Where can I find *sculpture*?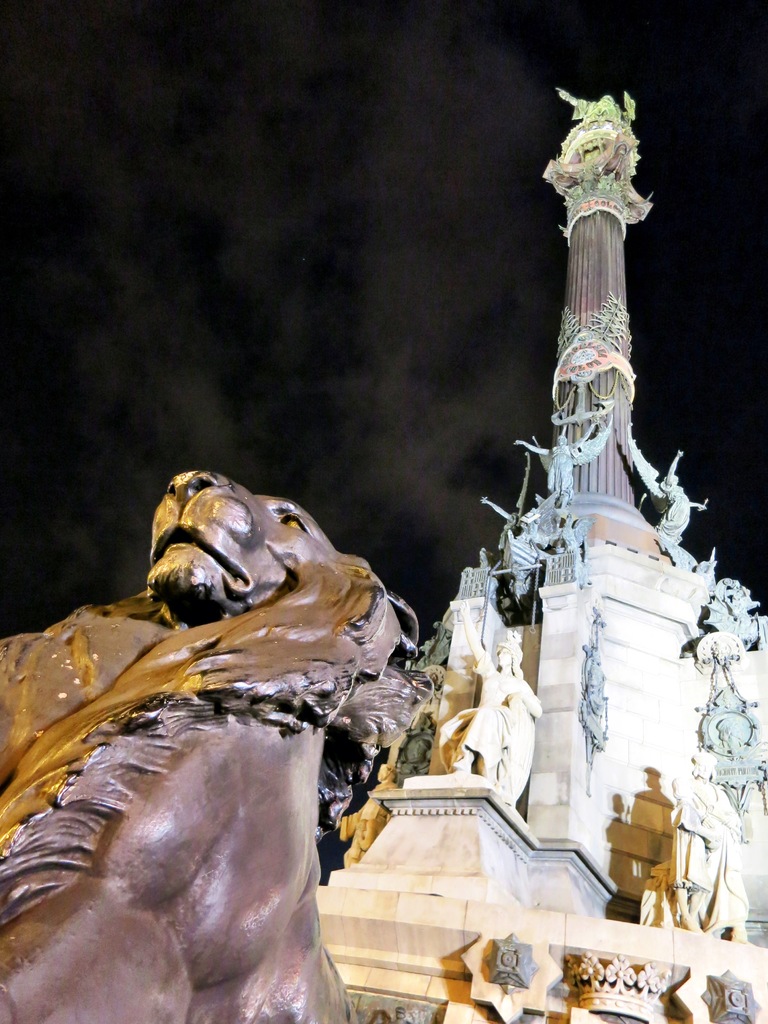
You can find it at [left=704, top=572, right=767, bottom=648].
